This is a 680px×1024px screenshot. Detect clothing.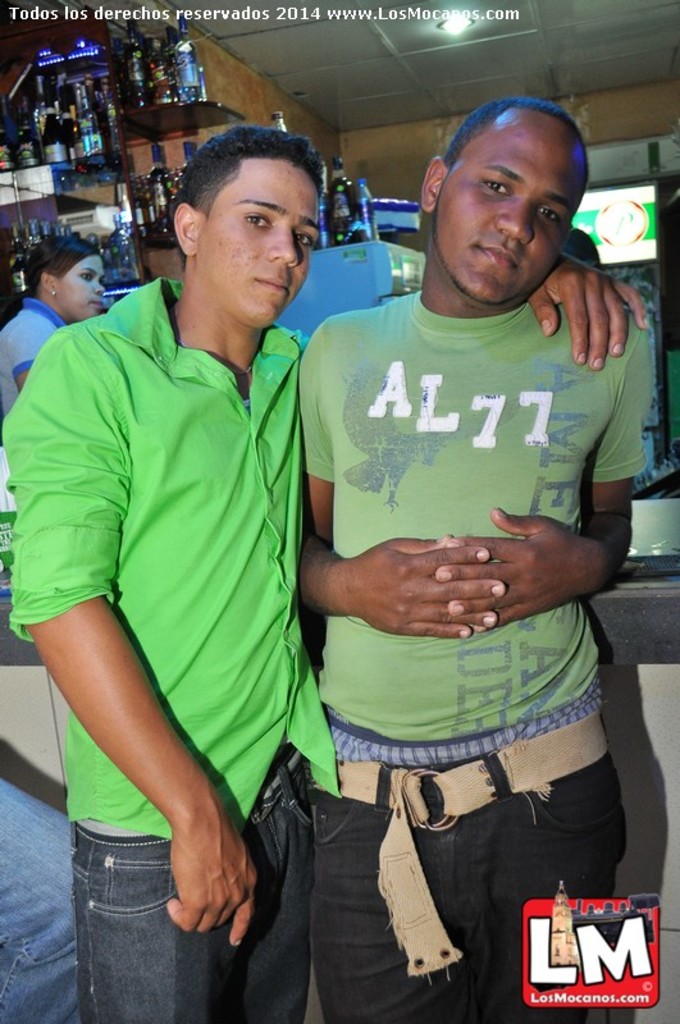
bbox(3, 279, 319, 1023).
